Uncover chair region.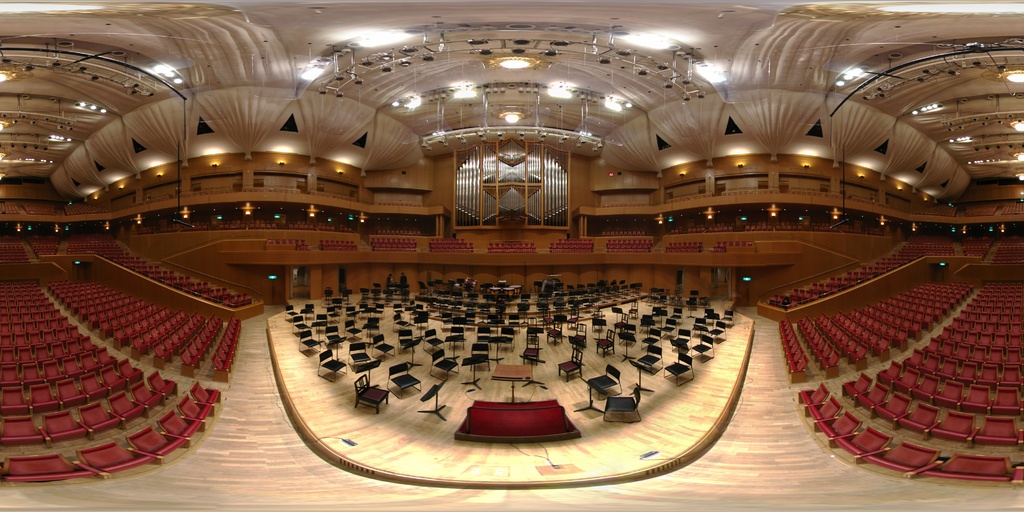
Uncovered: (x1=392, y1=313, x2=409, y2=332).
